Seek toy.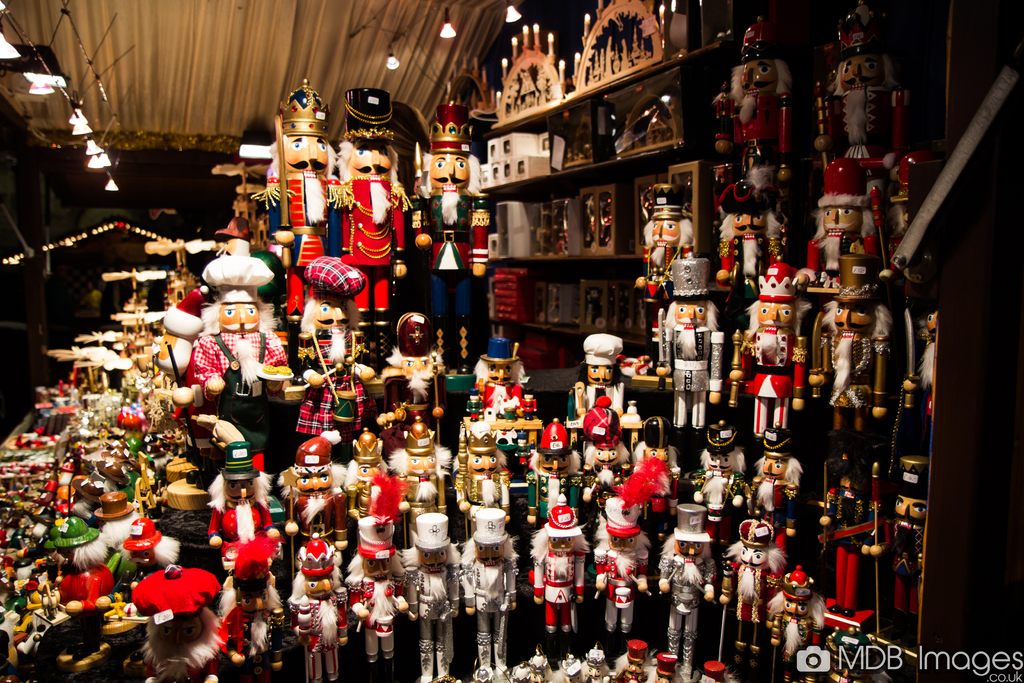
285, 541, 354, 679.
